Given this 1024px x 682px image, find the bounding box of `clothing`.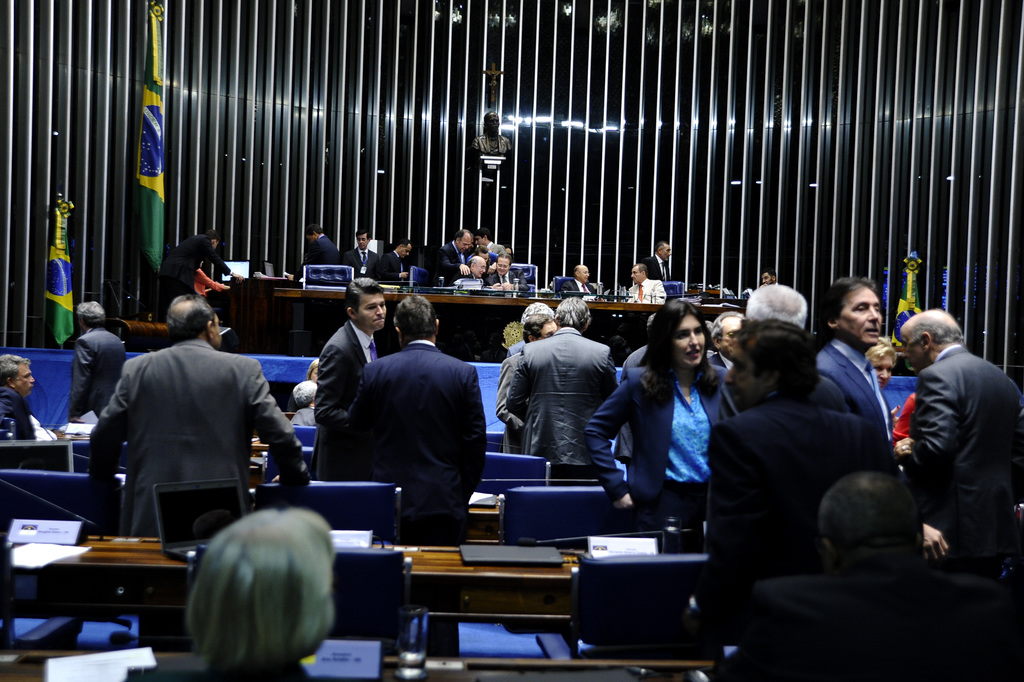
bbox=(719, 555, 1023, 681).
